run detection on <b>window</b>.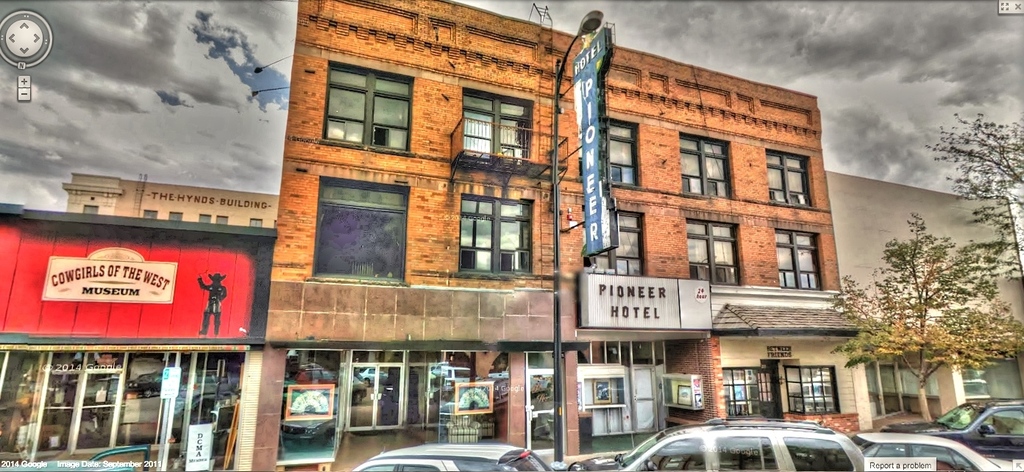
Result: 680, 129, 733, 199.
